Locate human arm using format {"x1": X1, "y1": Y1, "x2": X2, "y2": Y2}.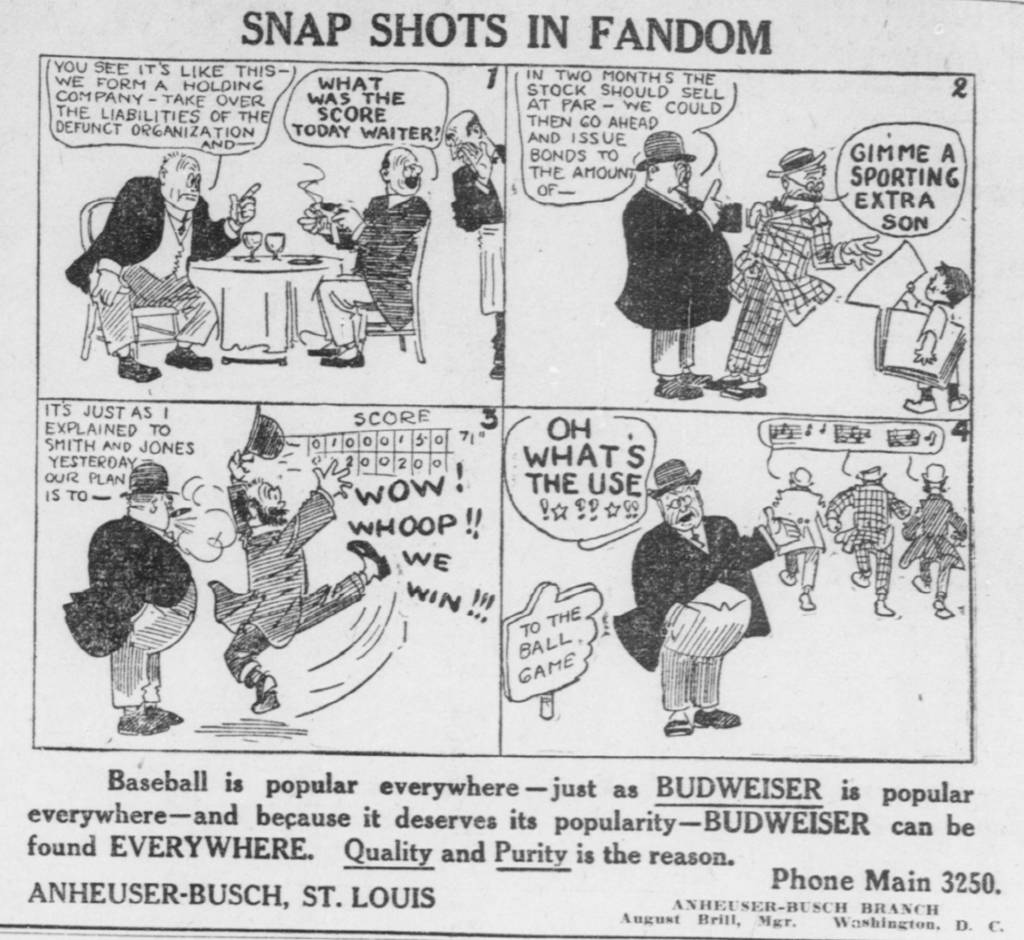
{"x1": 749, "y1": 517, "x2": 809, "y2": 565}.
